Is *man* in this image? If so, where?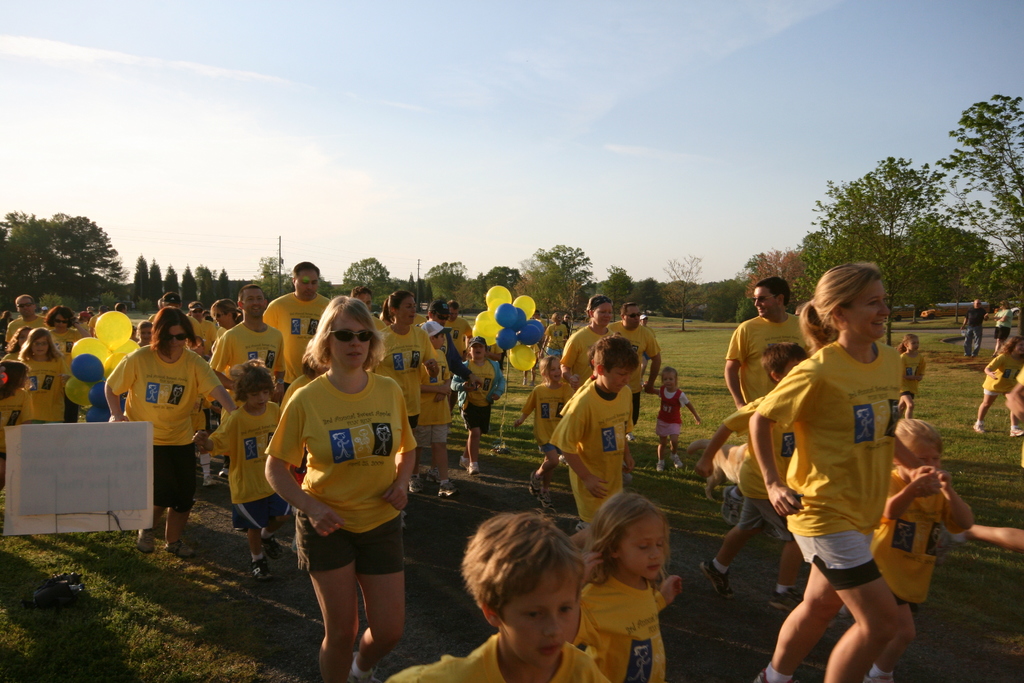
Yes, at bbox(961, 298, 991, 359).
